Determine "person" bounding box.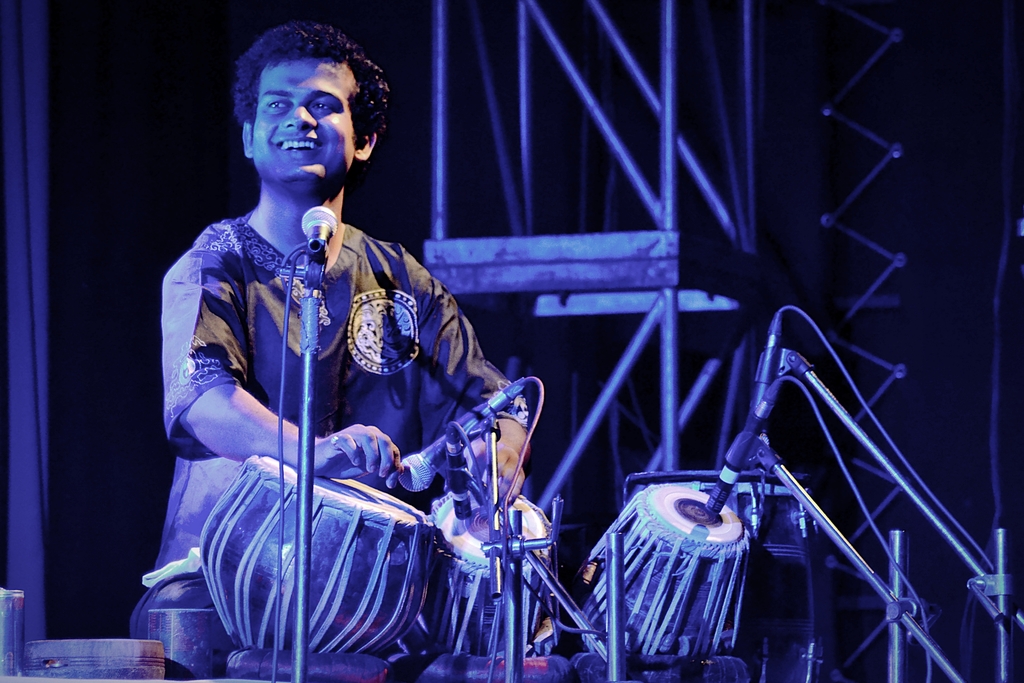
Determined: rect(175, 47, 551, 682).
